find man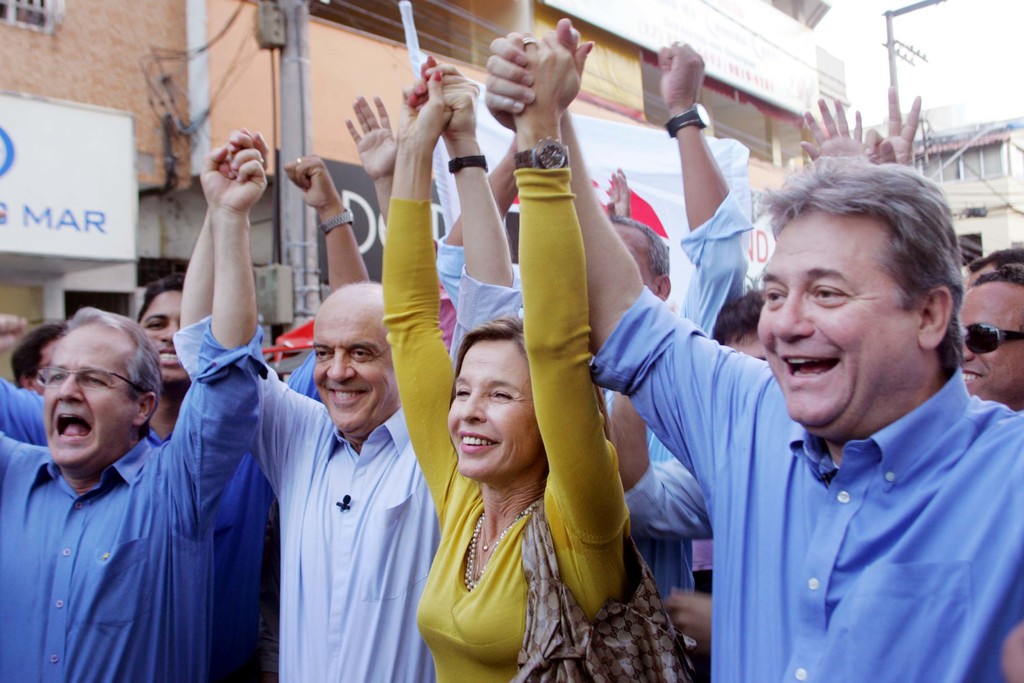
599,295,767,593
